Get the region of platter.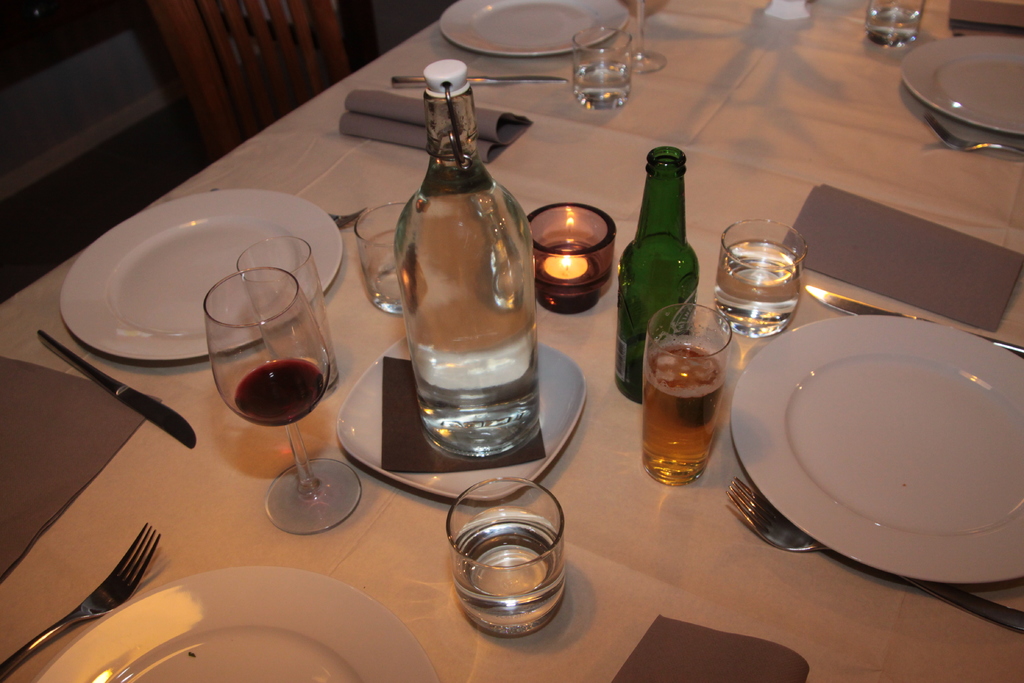
region(435, 0, 632, 60).
